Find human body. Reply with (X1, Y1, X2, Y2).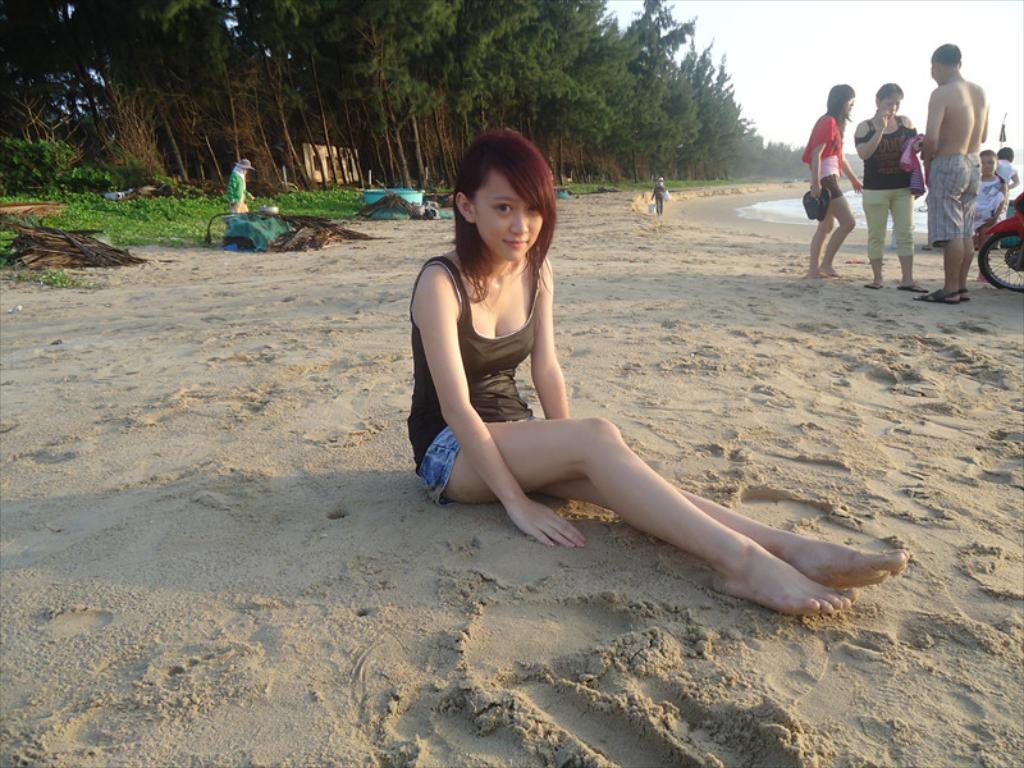
(854, 82, 919, 296).
